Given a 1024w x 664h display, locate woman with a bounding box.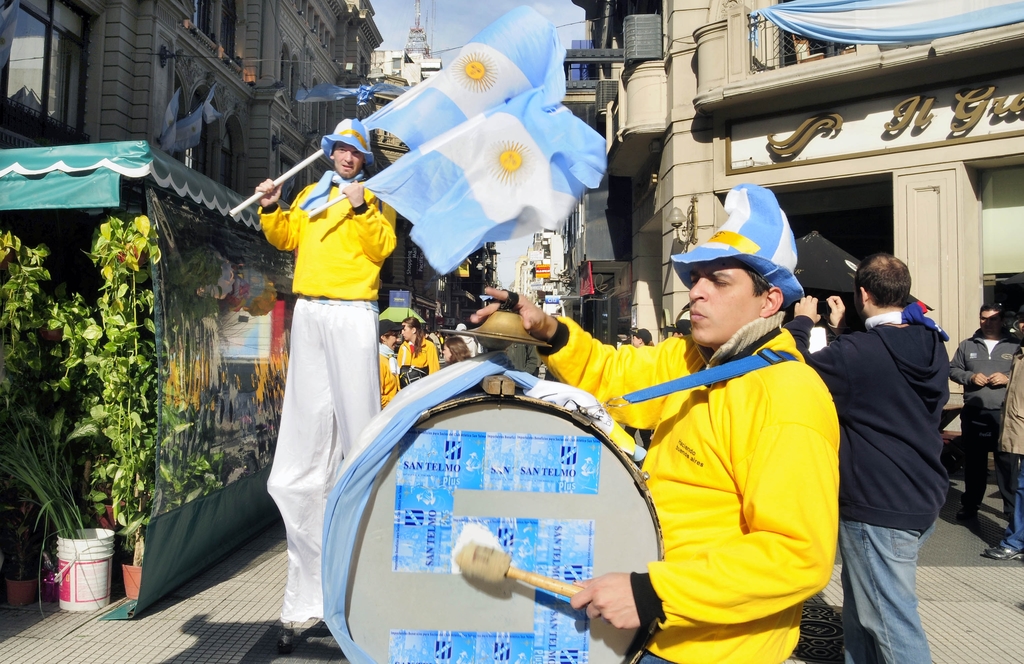
Located: [left=436, top=332, right=481, bottom=374].
